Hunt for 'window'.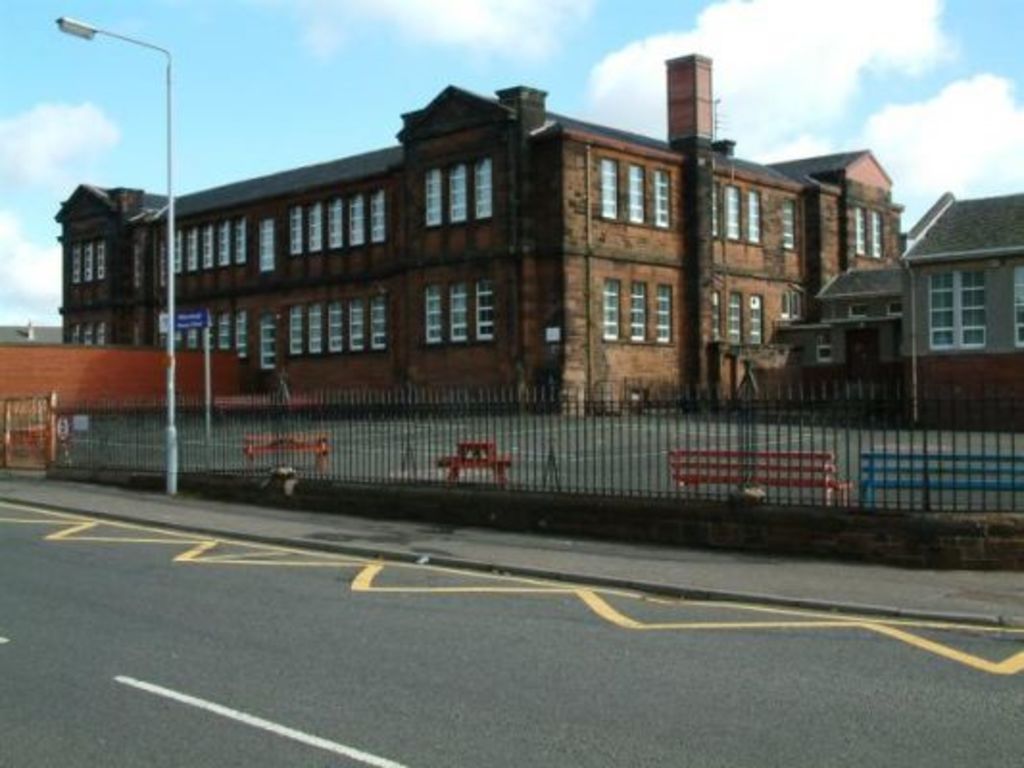
Hunted down at left=451, top=165, right=465, bottom=219.
